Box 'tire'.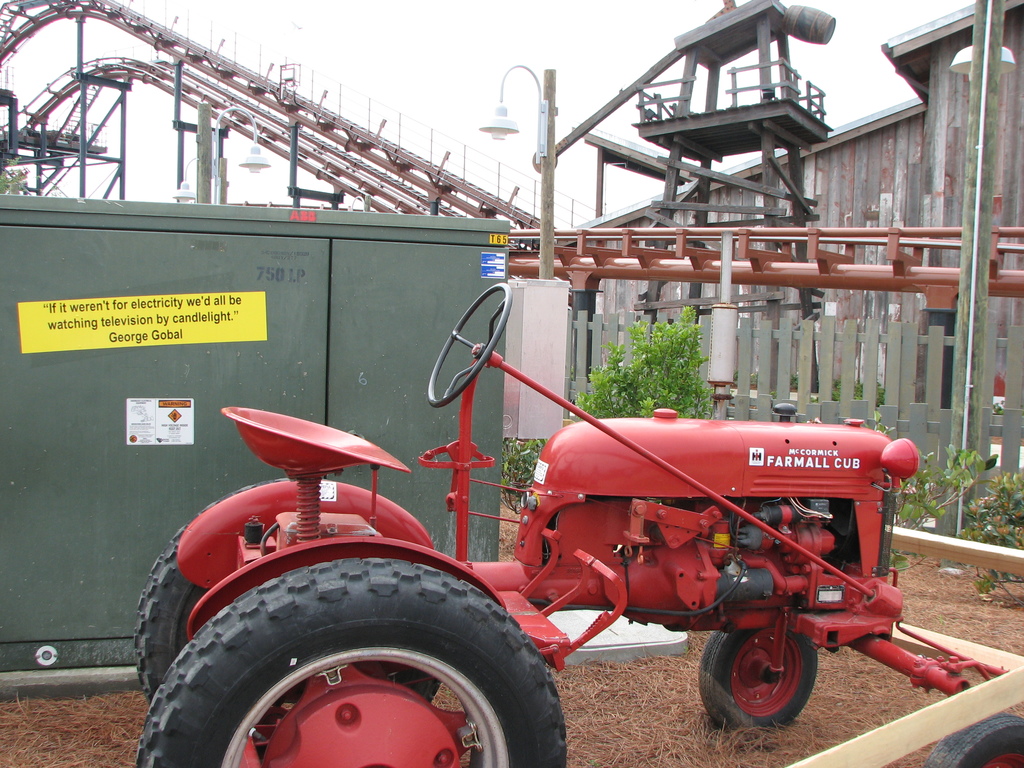
x1=696 y1=634 x2=819 y2=730.
